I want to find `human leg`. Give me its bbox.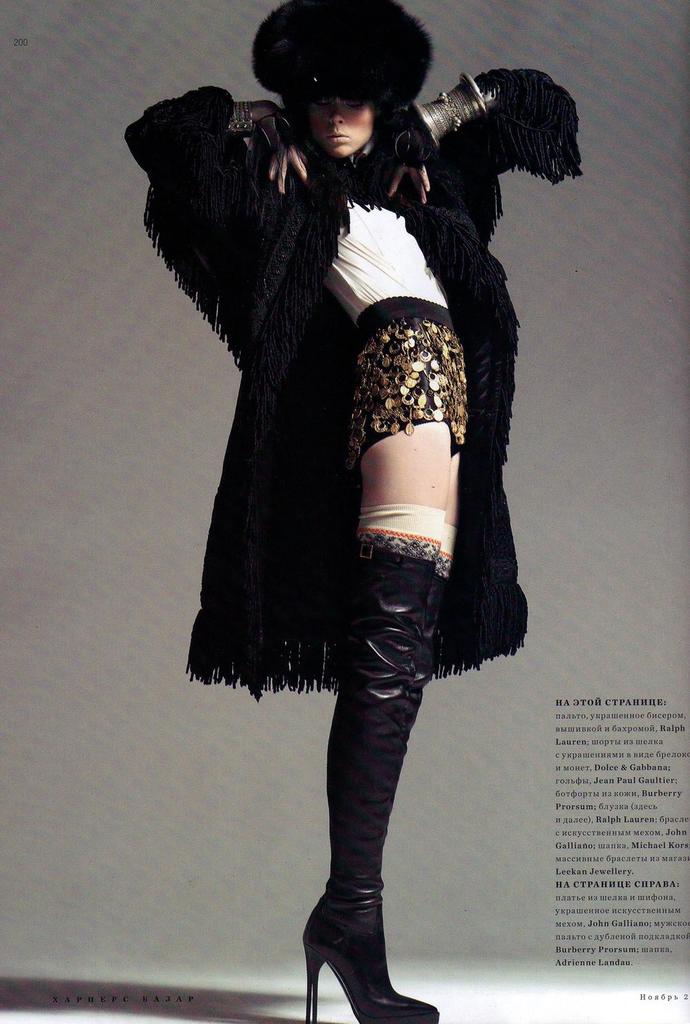
box=[306, 320, 466, 1023].
